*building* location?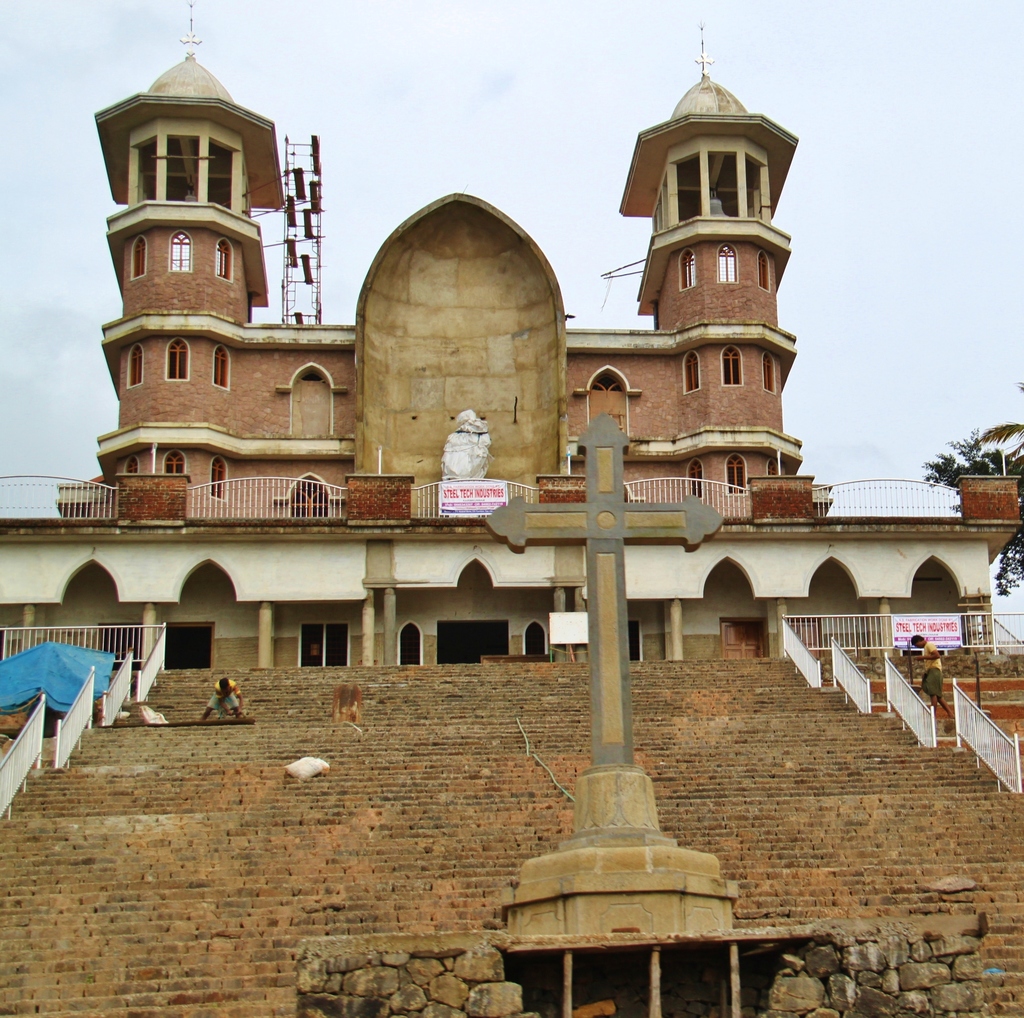
crop(11, 1, 1023, 681)
